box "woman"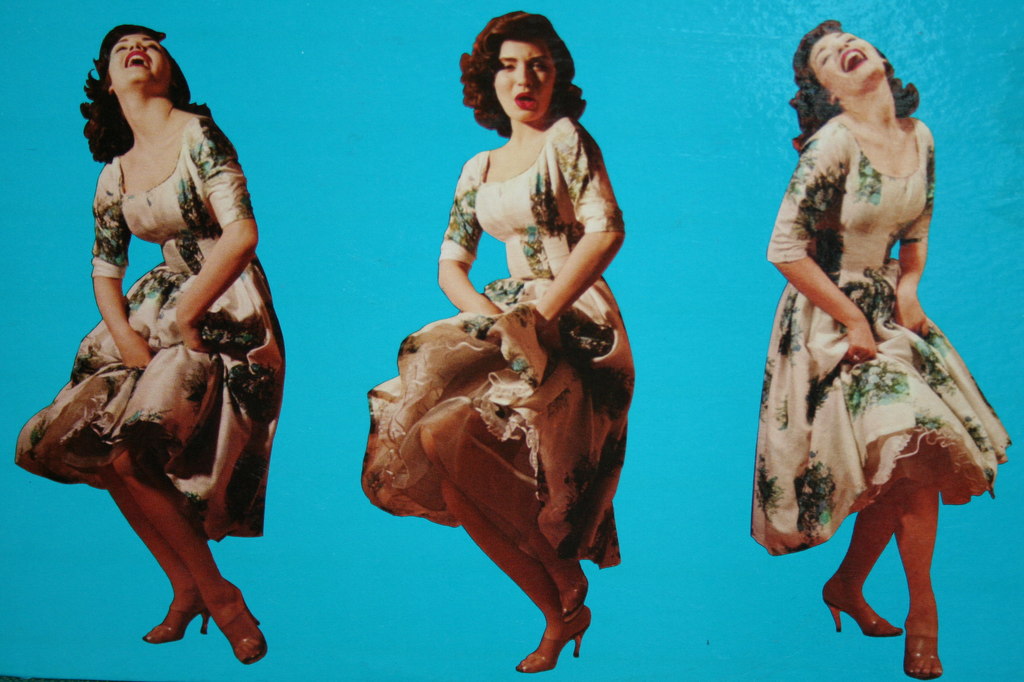
locate(757, 18, 995, 615)
